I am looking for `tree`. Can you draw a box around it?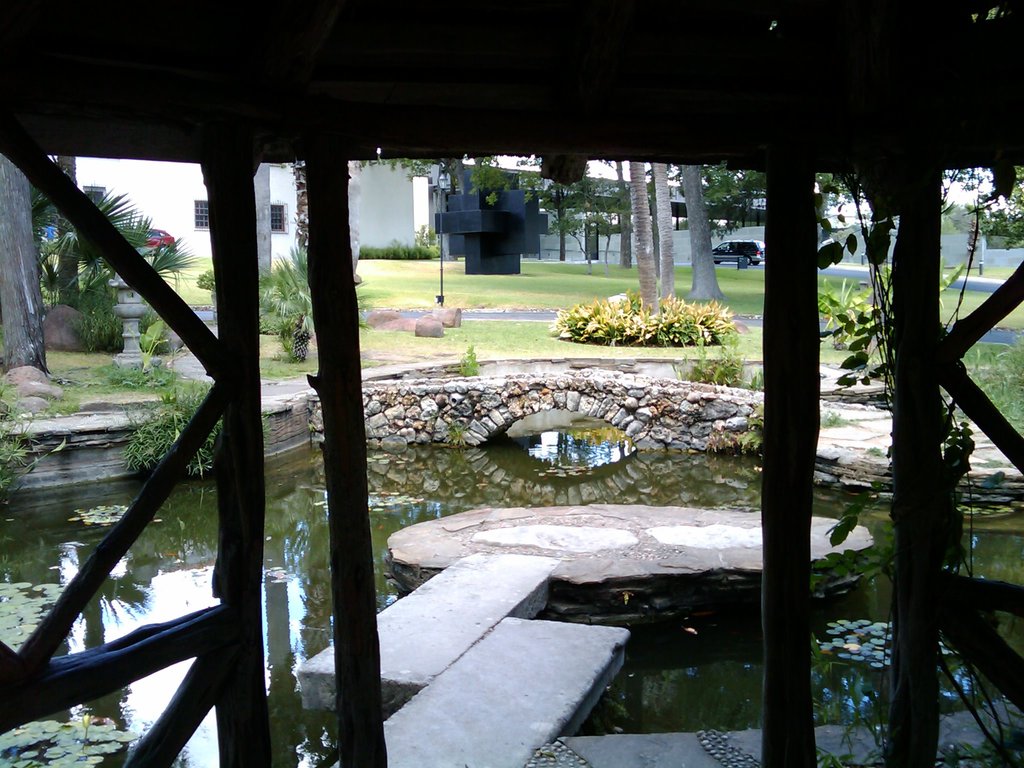
Sure, the bounding box is left=670, top=163, right=751, bottom=303.
